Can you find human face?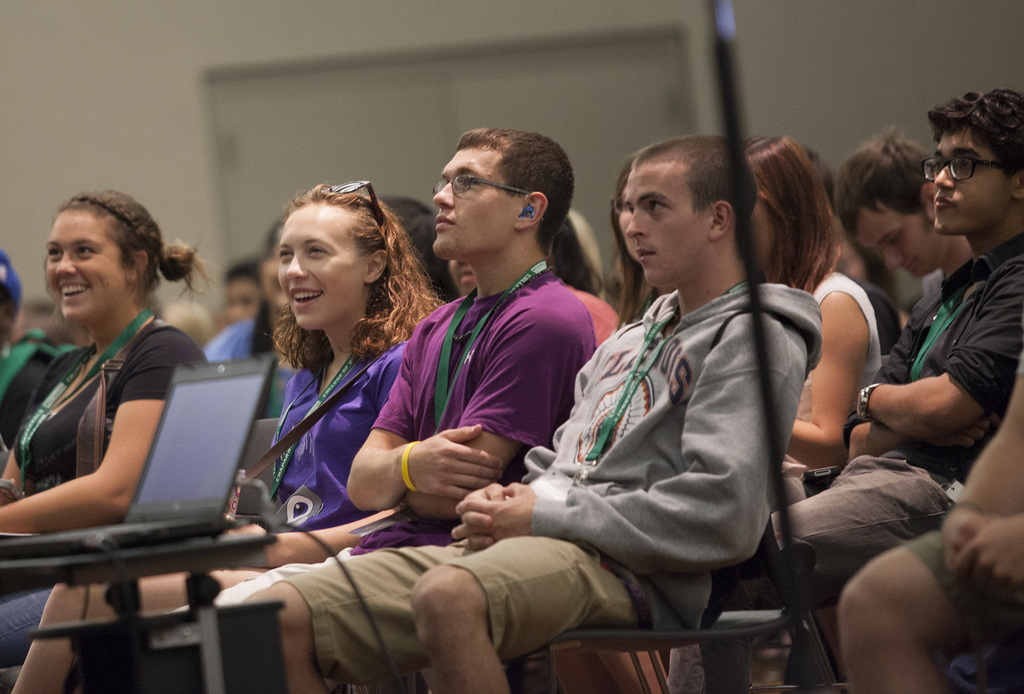
Yes, bounding box: rect(931, 126, 1010, 235).
